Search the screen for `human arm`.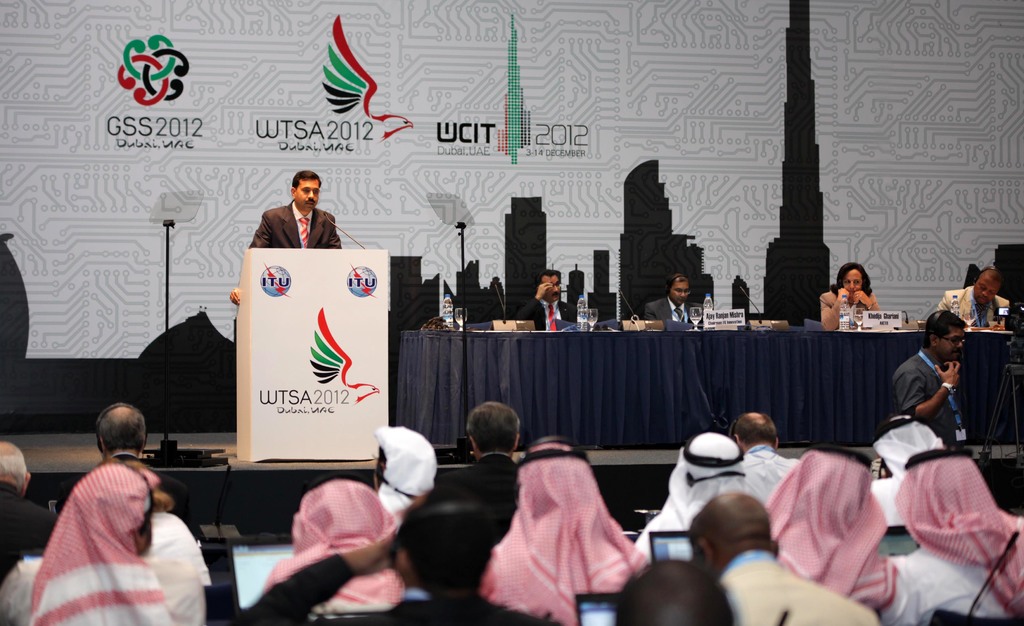
Found at pyautogui.locateOnScreen(820, 289, 848, 329).
